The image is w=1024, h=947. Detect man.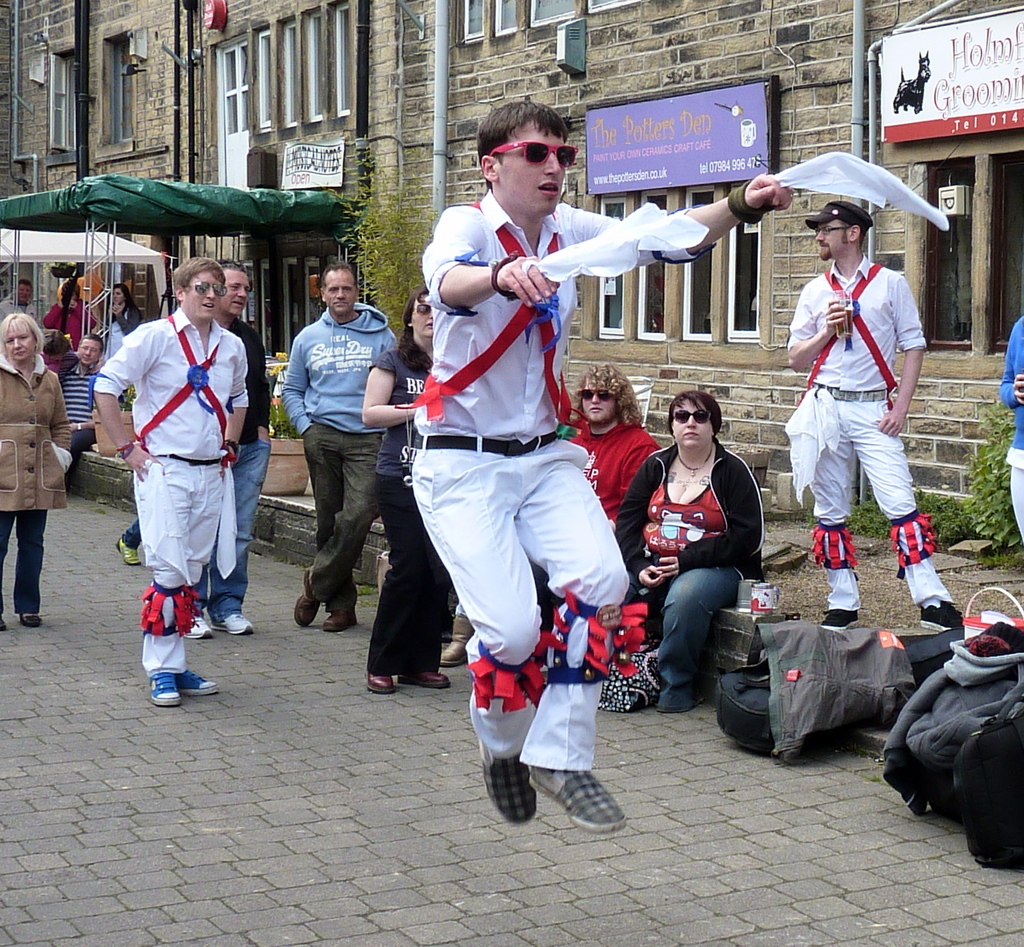
Detection: (left=183, top=253, right=274, bottom=646).
